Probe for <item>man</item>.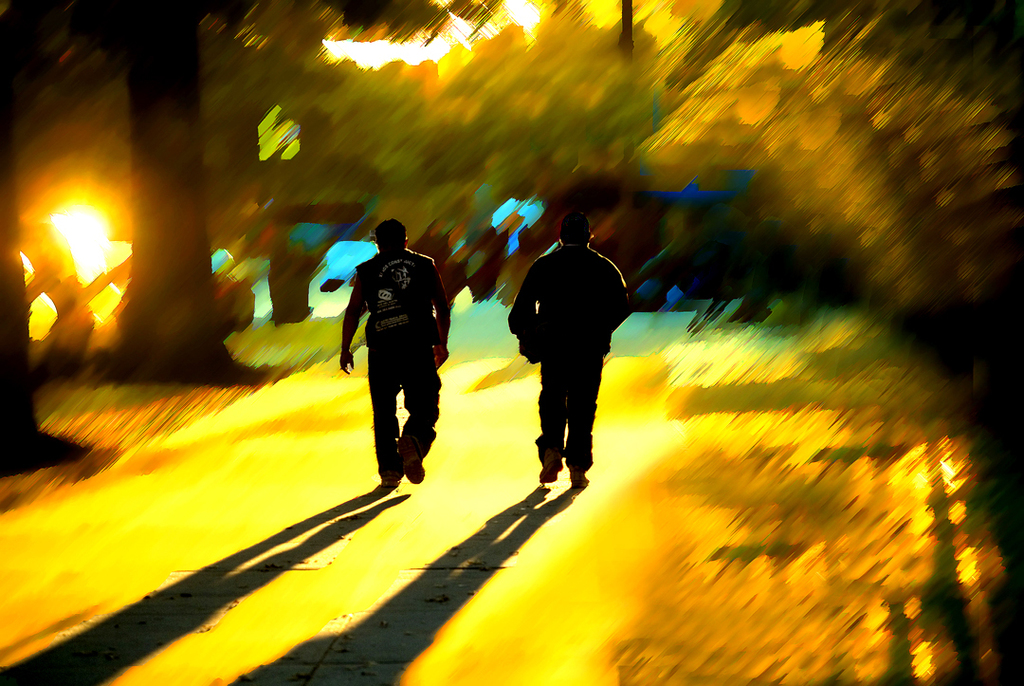
Probe result: Rect(459, 219, 519, 306).
